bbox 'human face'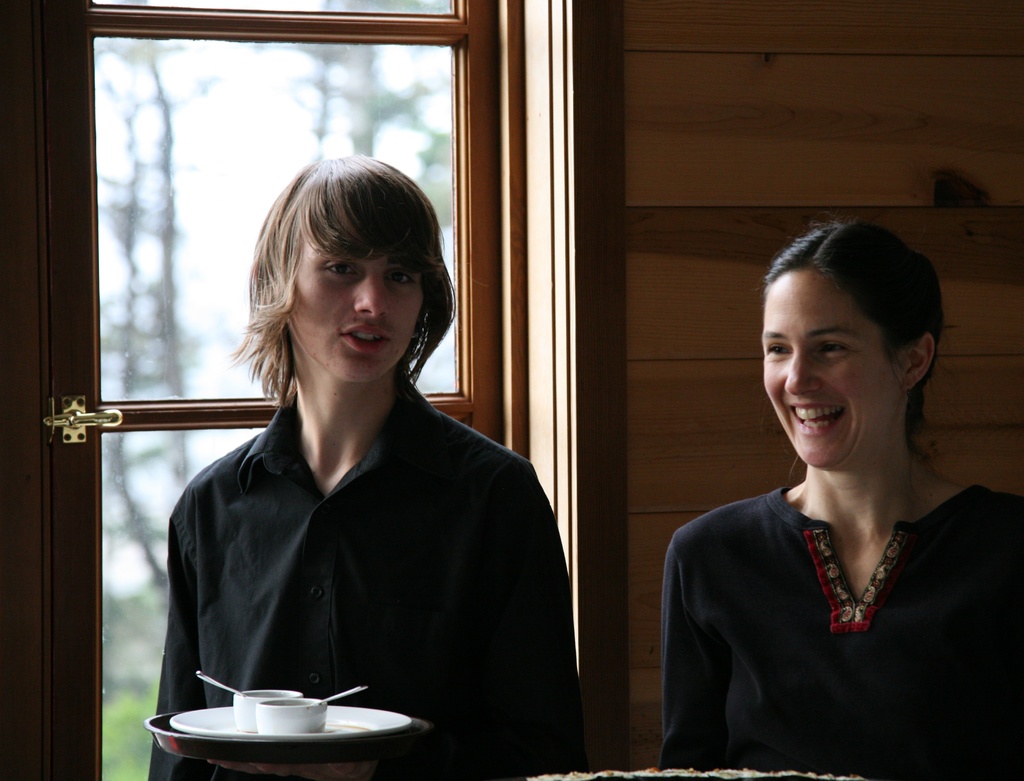
[left=287, top=227, right=426, bottom=385]
